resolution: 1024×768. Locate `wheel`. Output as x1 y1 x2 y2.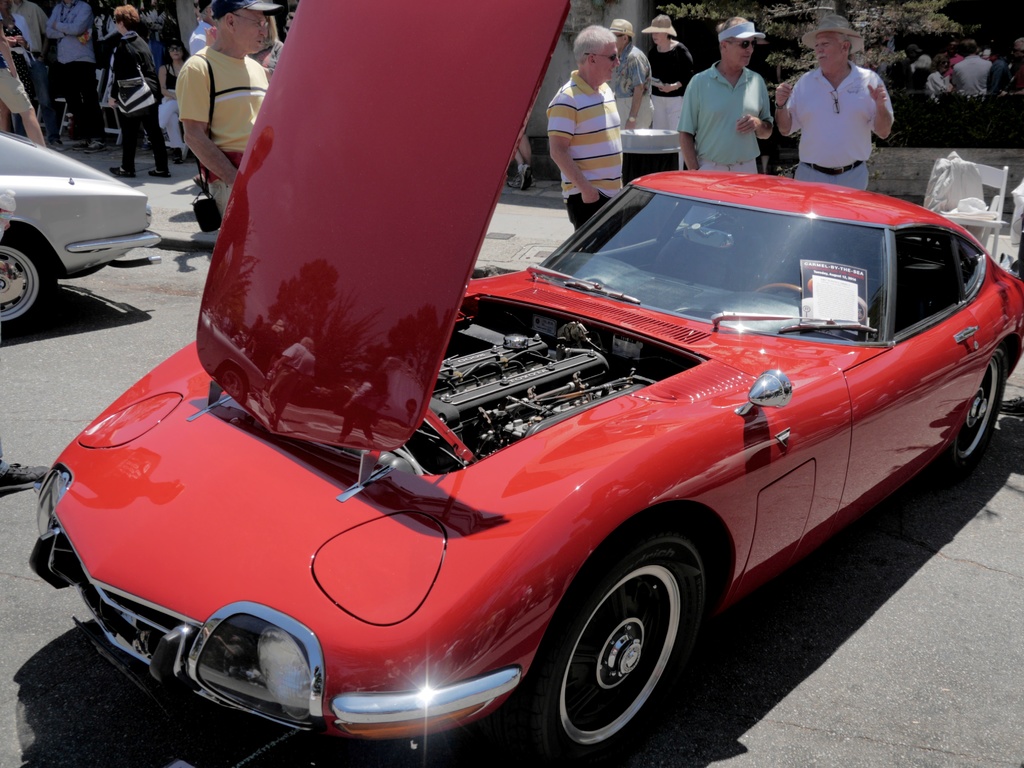
537 548 695 745.
